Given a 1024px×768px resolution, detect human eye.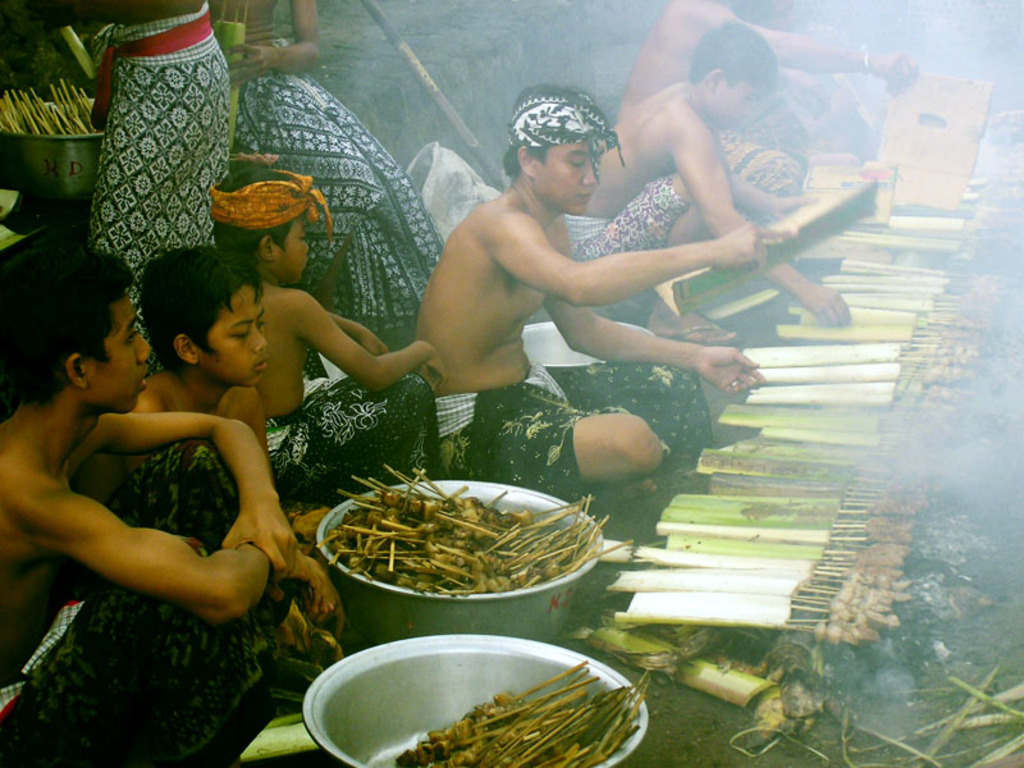
(x1=123, y1=328, x2=138, y2=343).
